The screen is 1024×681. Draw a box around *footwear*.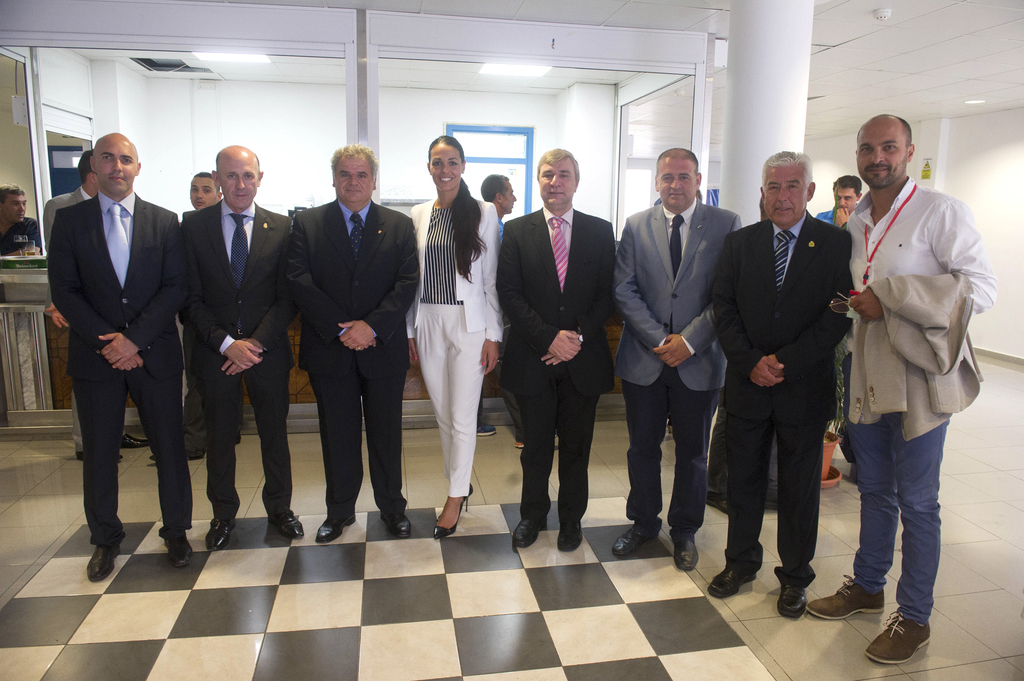
{"x1": 612, "y1": 522, "x2": 662, "y2": 558}.
